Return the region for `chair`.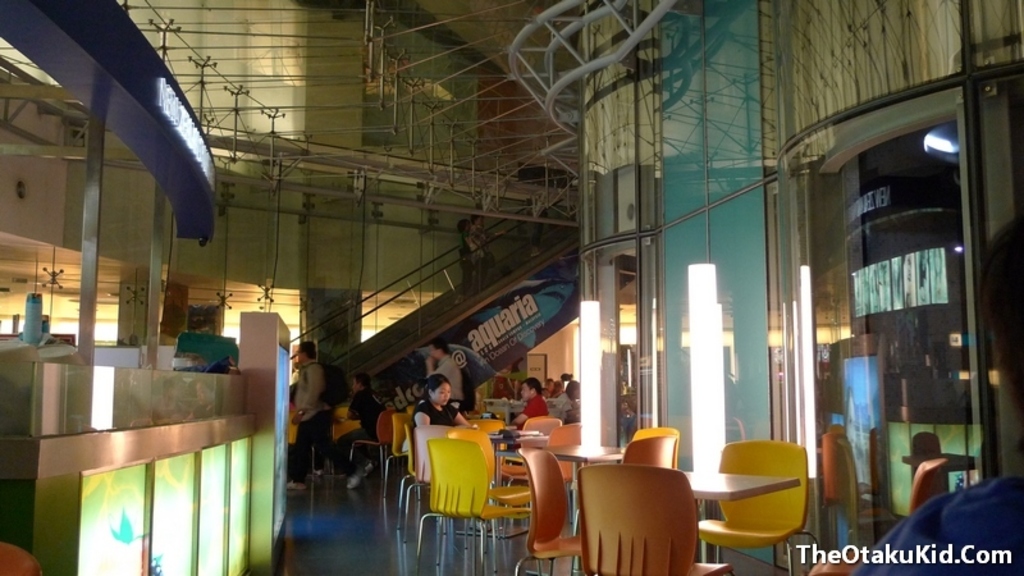
{"x1": 340, "y1": 410, "x2": 402, "y2": 493}.
